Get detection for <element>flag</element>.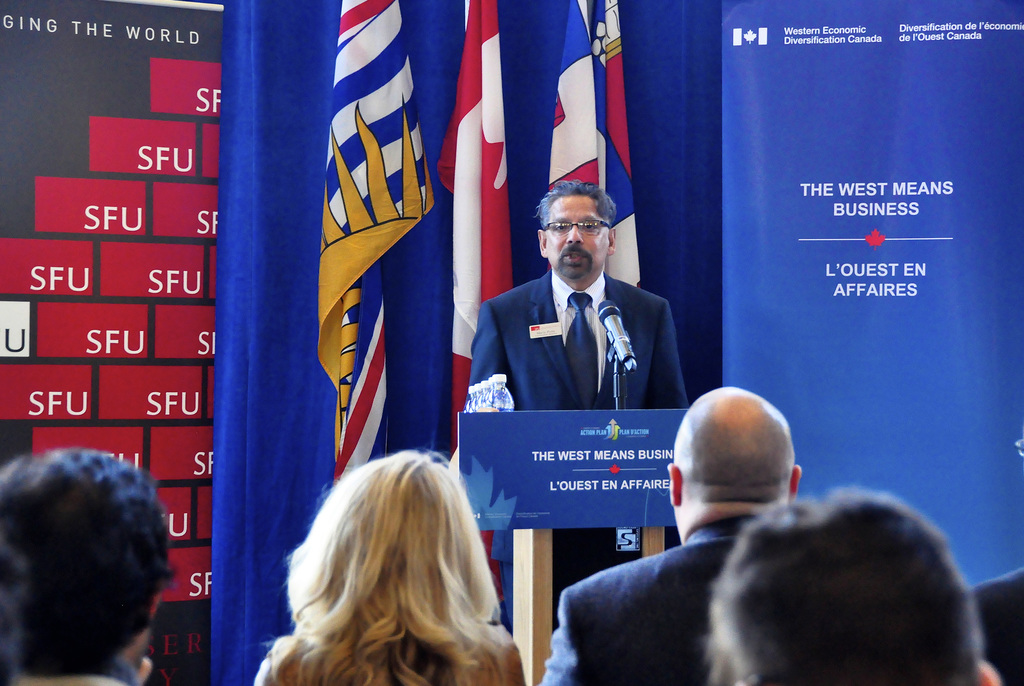
Detection: 441:0:521:569.
